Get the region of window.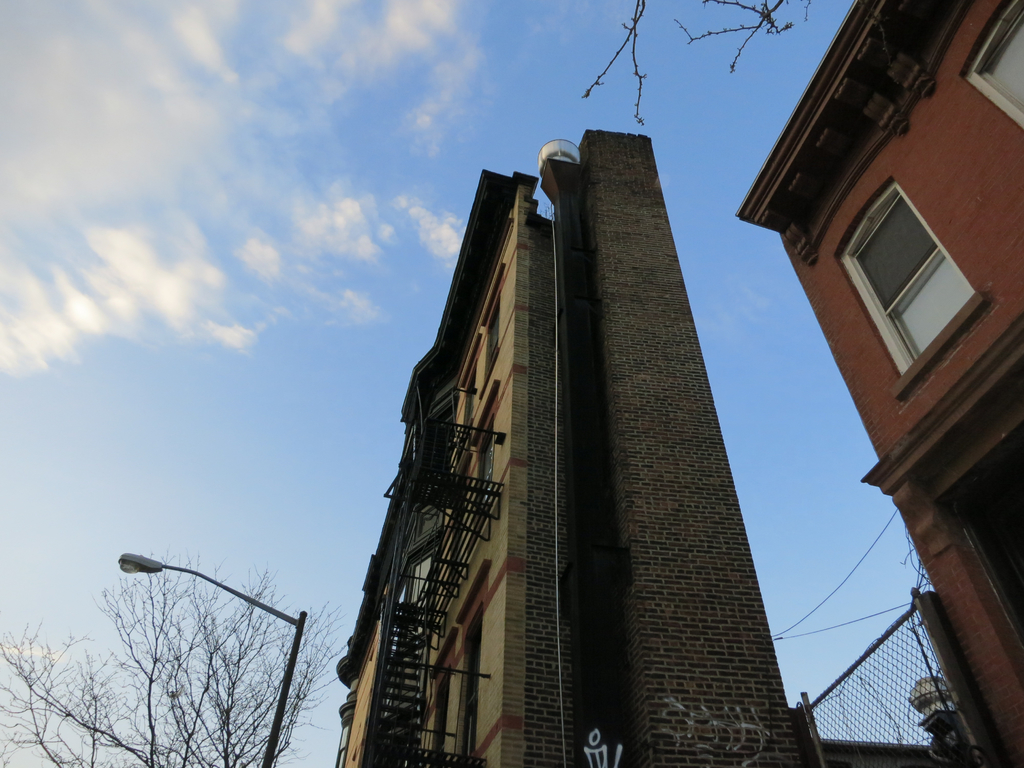
{"x1": 459, "y1": 558, "x2": 486, "y2": 767}.
